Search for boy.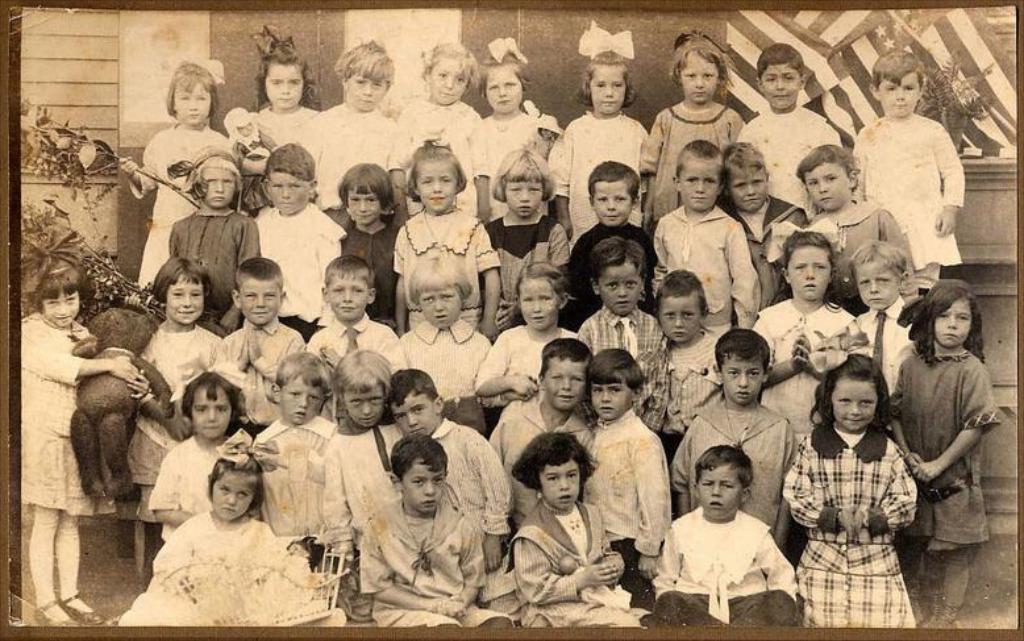
Found at select_region(723, 138, 804, 308).
